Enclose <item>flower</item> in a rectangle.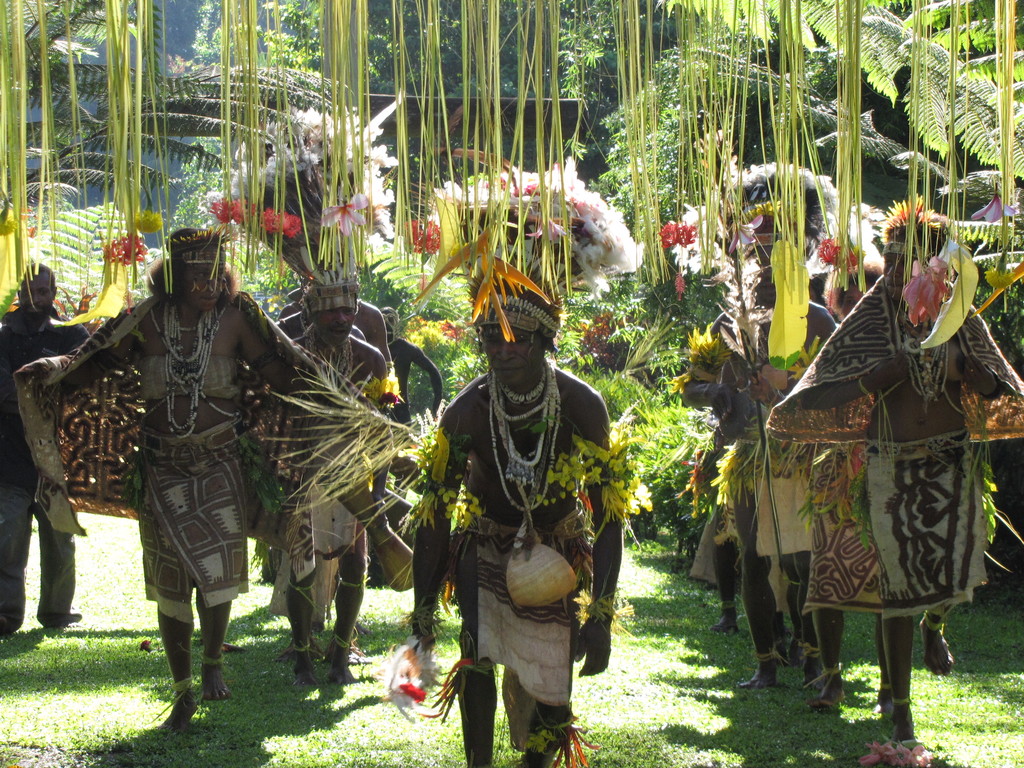
[264, 205, 297, 237].
